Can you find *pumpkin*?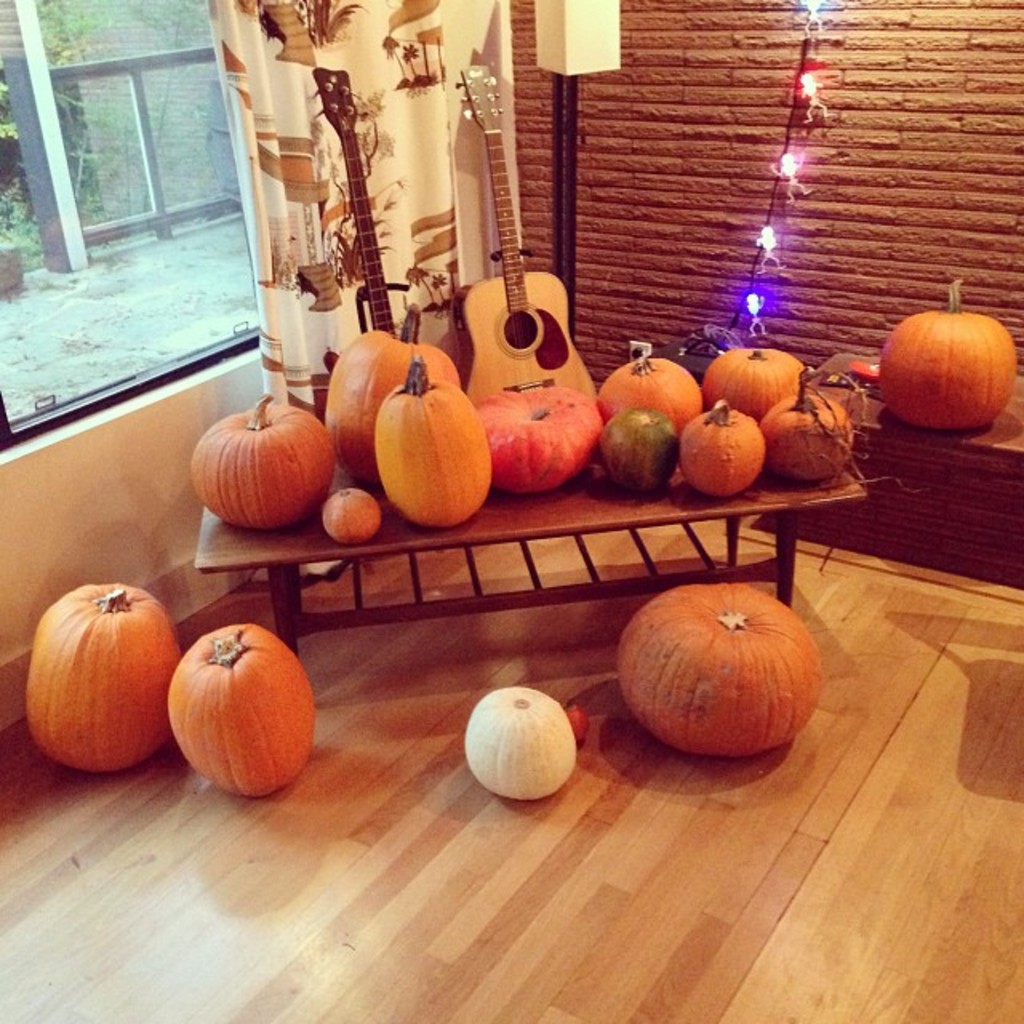
Yes, bounding box: x1=882 y1=277 x2=1016 y2=432.
